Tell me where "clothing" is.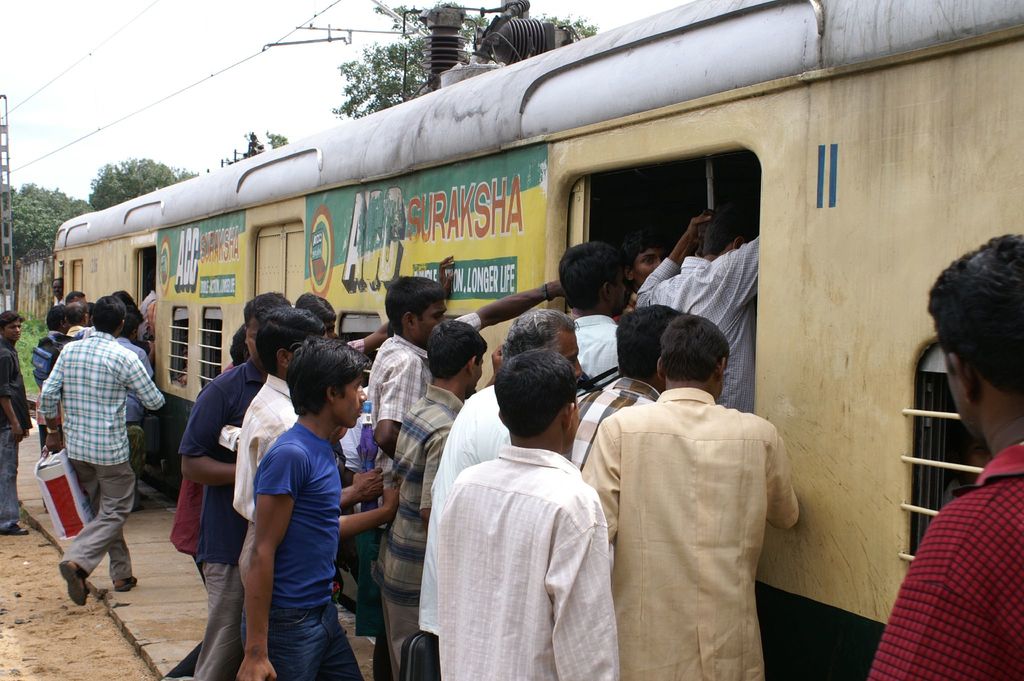
"clothing" is at [0,338,33,533].
